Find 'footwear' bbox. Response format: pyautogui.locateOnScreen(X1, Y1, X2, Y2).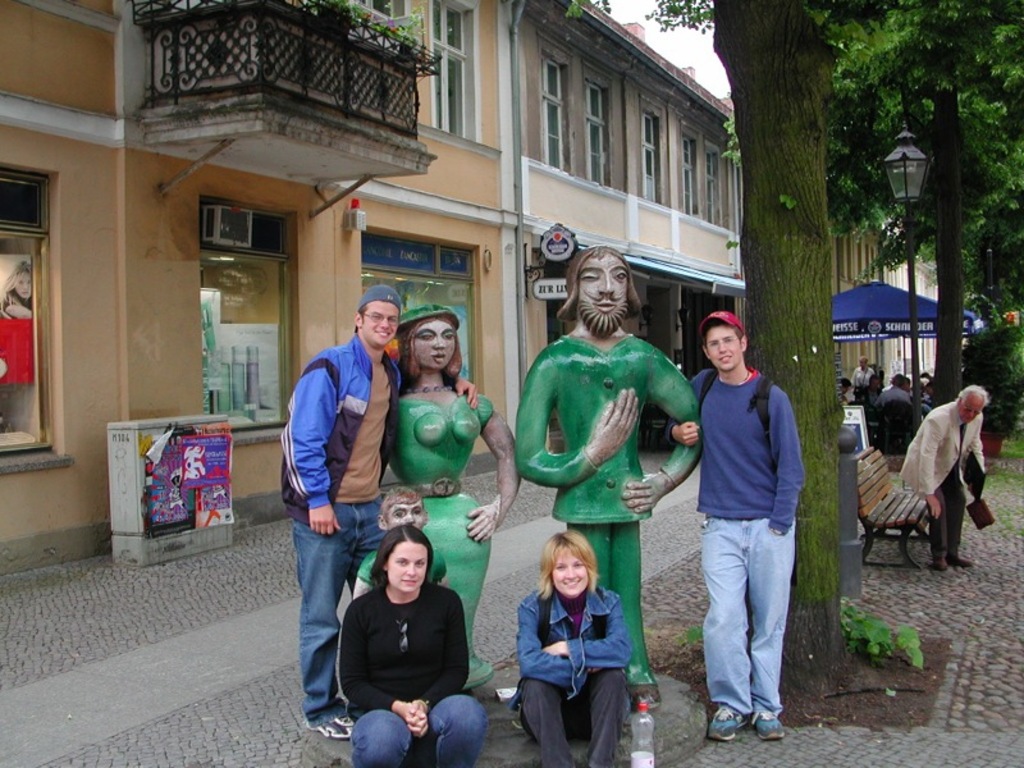
pyautogui.locateOnScreen(959, 556, 972, 567).
